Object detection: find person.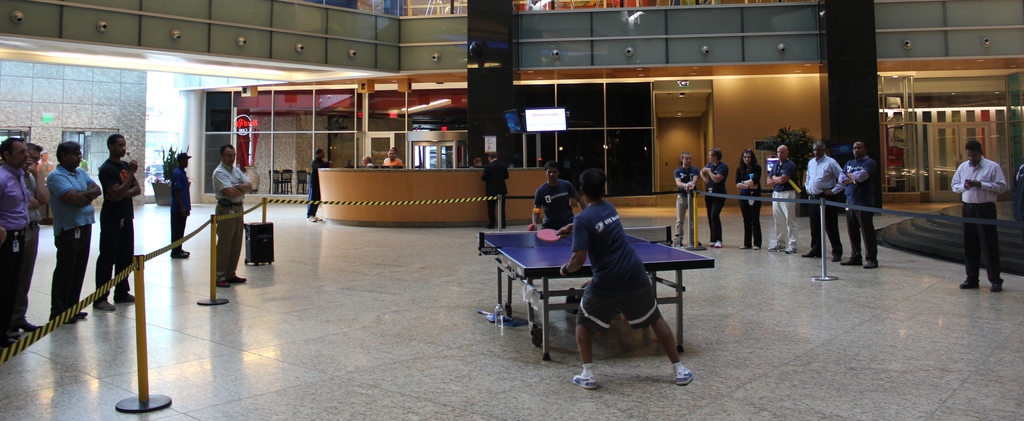
957,126,1014,292.
